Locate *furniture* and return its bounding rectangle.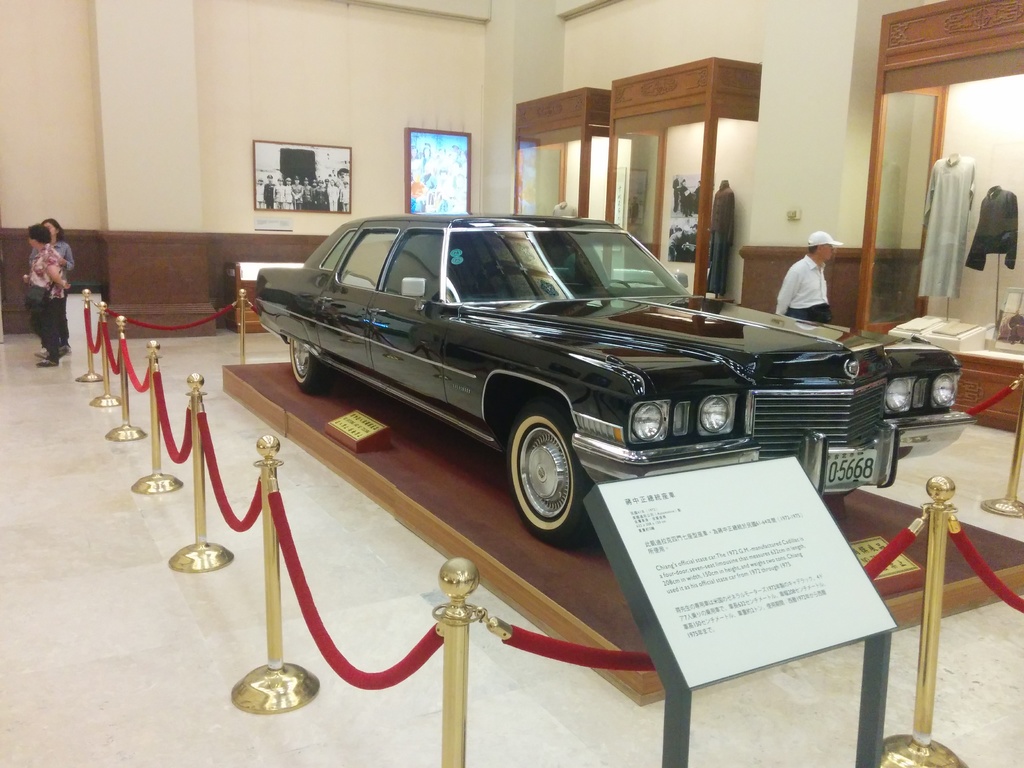
[x1=514, y1=84, x2=630, y2=281].
